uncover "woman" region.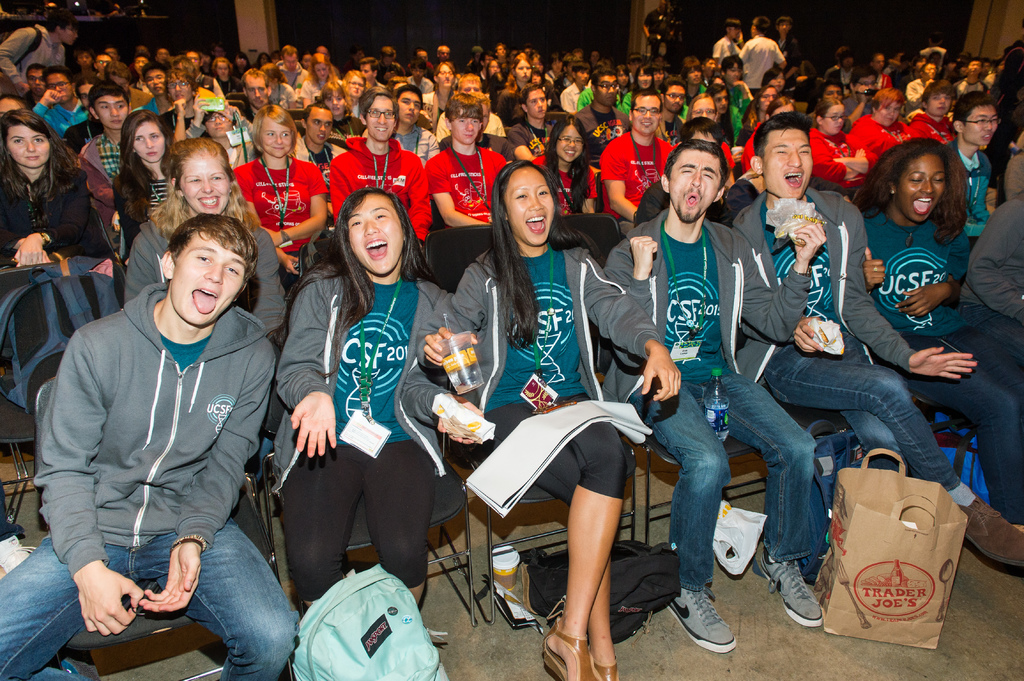
Uncovered: (709, 79, 735, 142).
